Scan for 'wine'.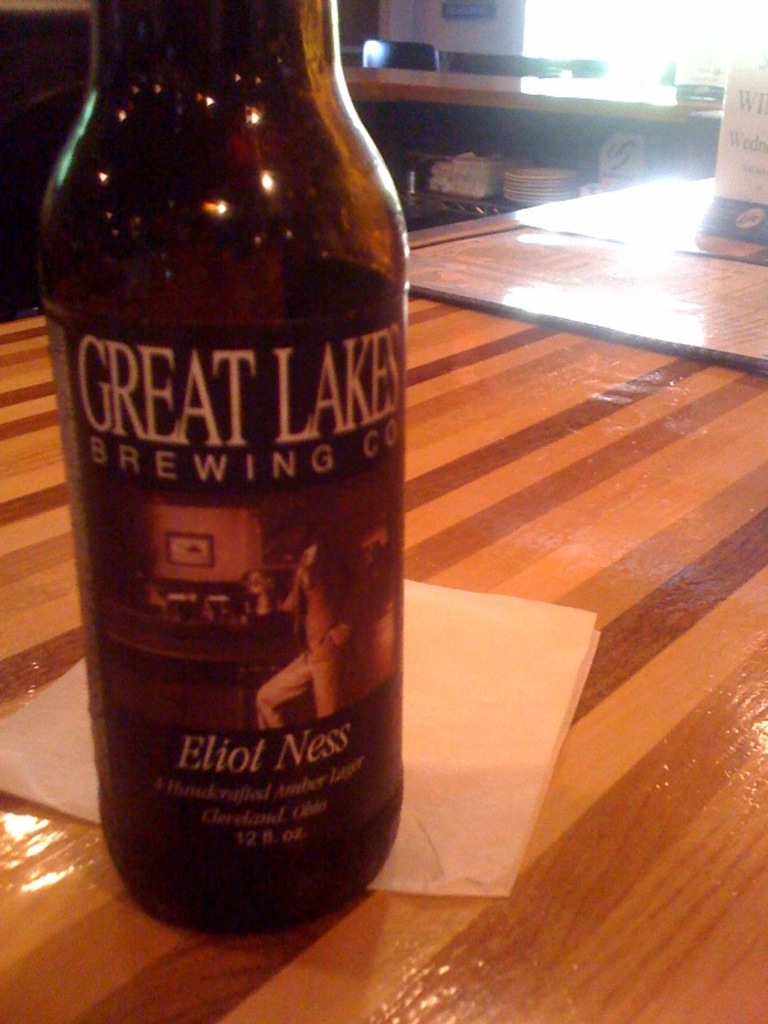
Scan result: [x1=52, y1=32, x2=401, y2=947].
